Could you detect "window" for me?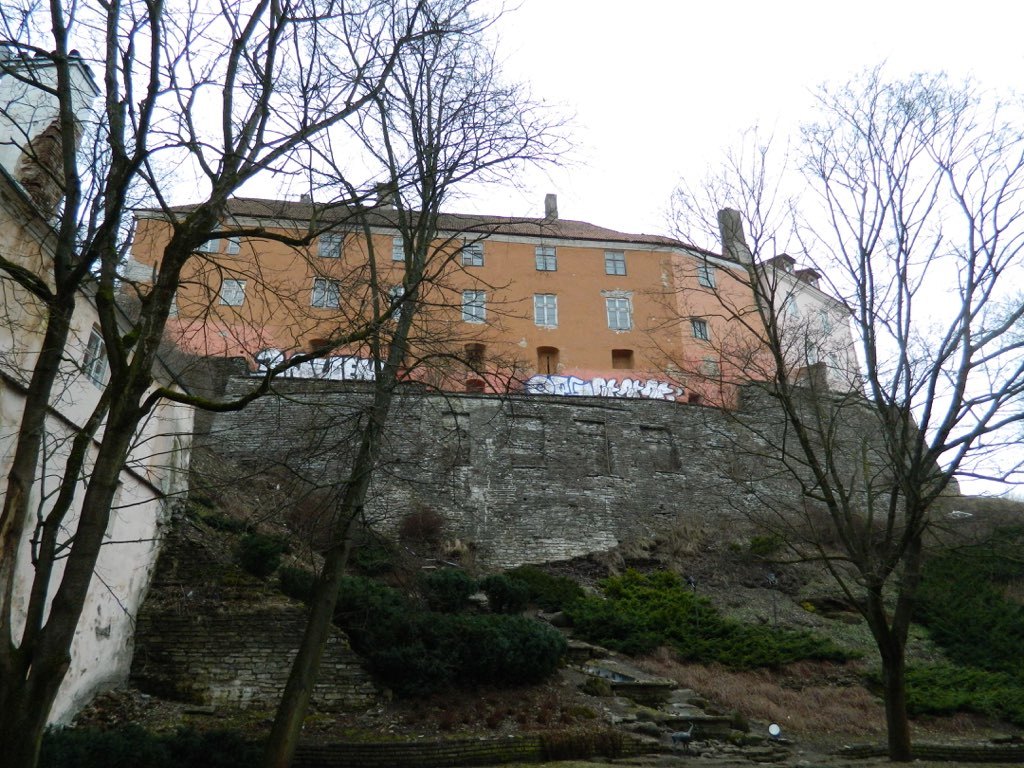
Detection result: detection(463, 239, 482, 264).
